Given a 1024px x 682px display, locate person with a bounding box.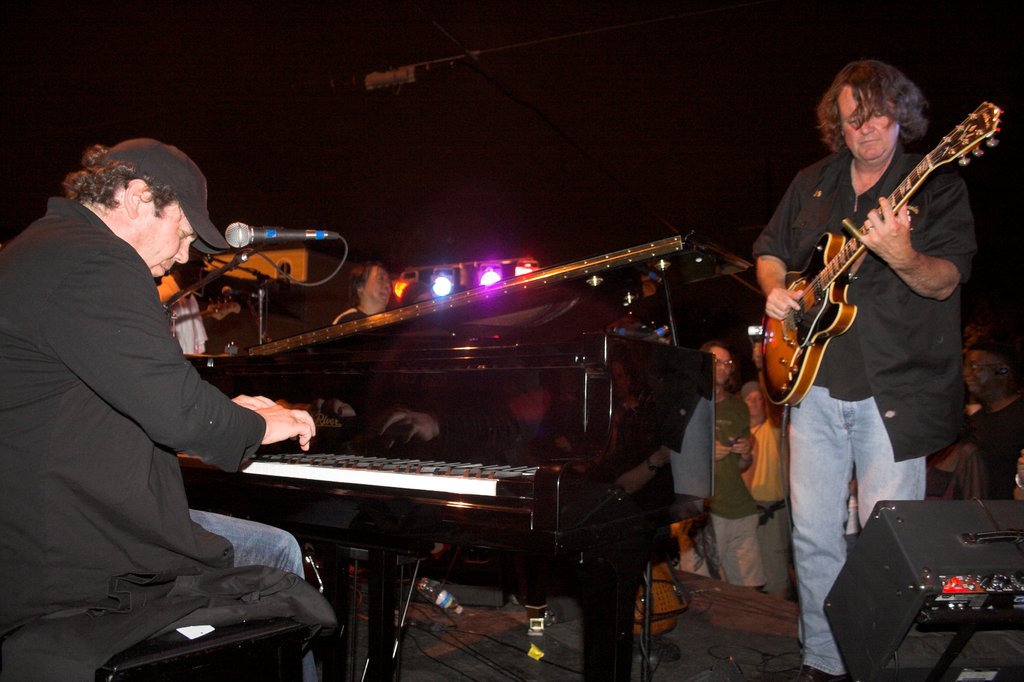
Located: BBox(748, 56, 975, 681).
